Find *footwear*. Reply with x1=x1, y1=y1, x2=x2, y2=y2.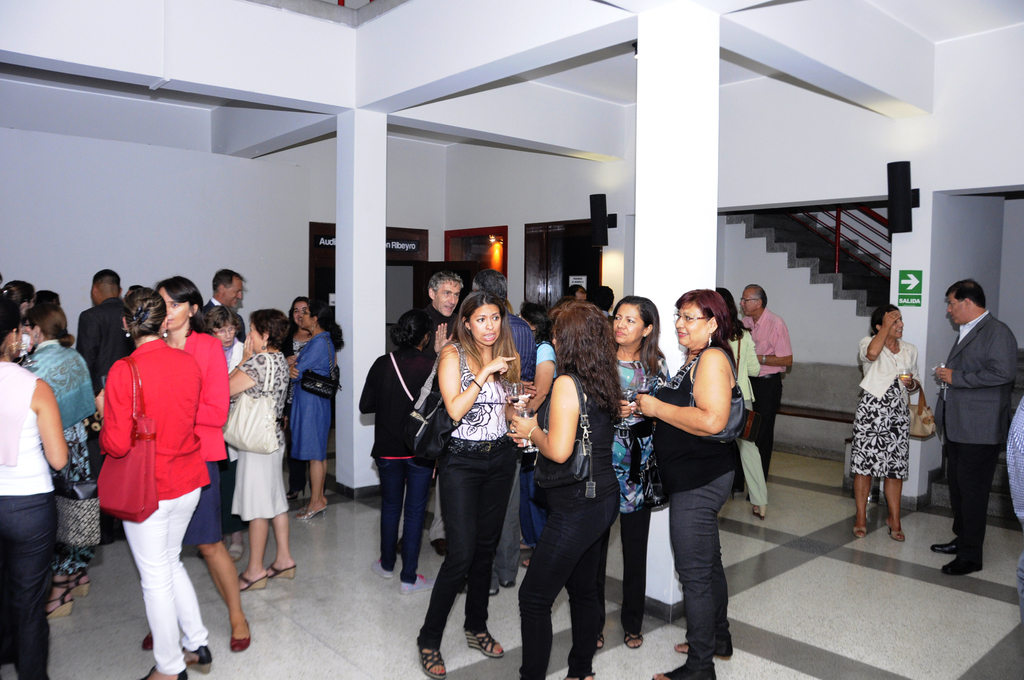
x1=672, y1=639, x2=735, y2=661.
